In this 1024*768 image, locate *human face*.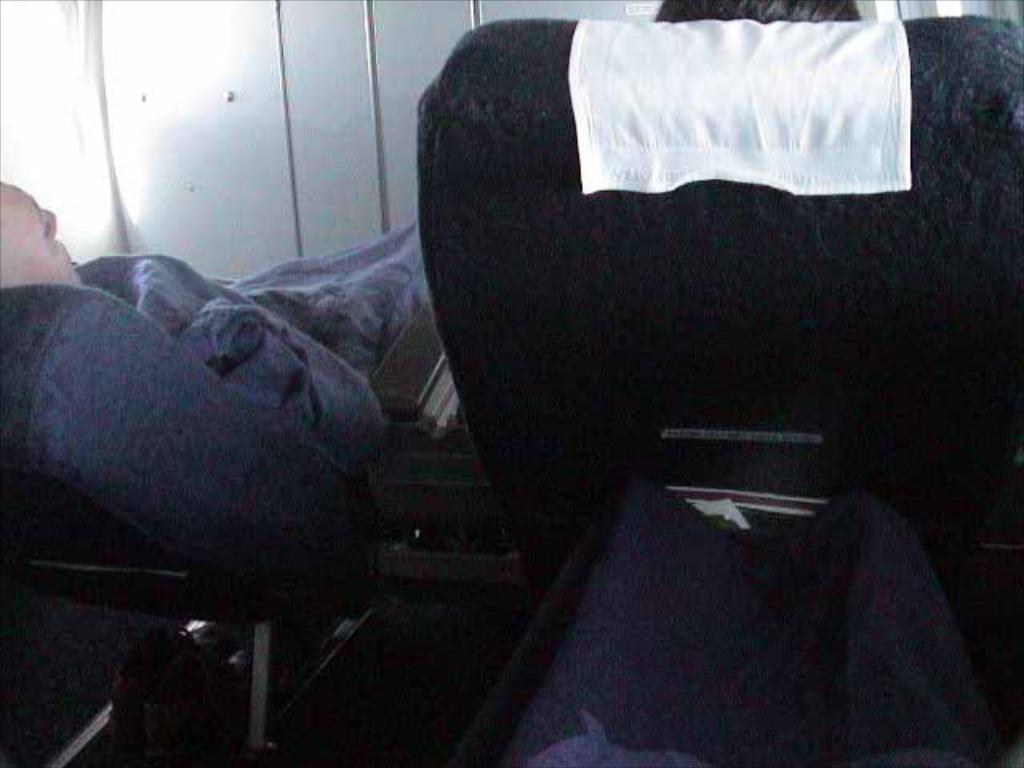
Bounding box: detection(0, 187, 80, 285).
